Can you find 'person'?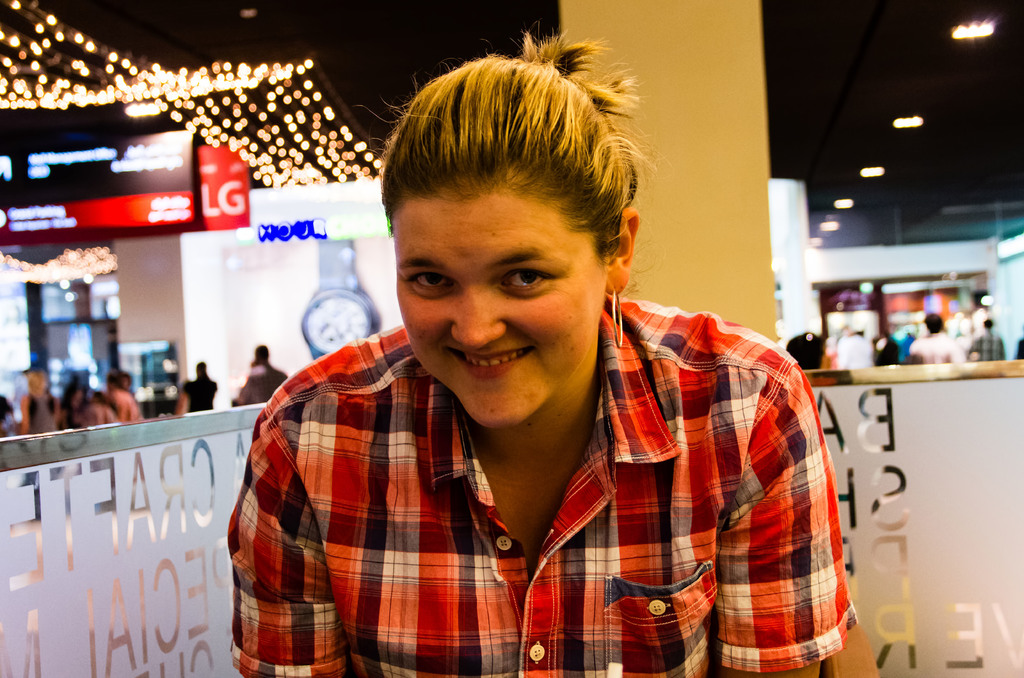
Yes, bounding box: 235, 35, 847, 677.
